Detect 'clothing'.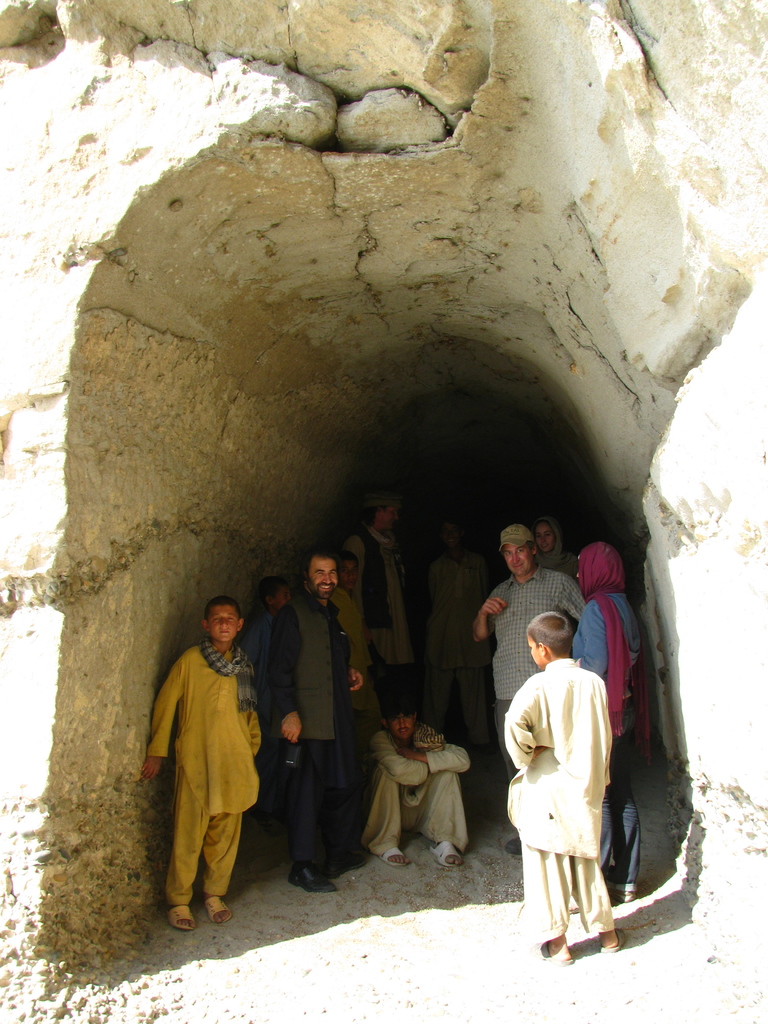
Detected at 353/718/479/858.
